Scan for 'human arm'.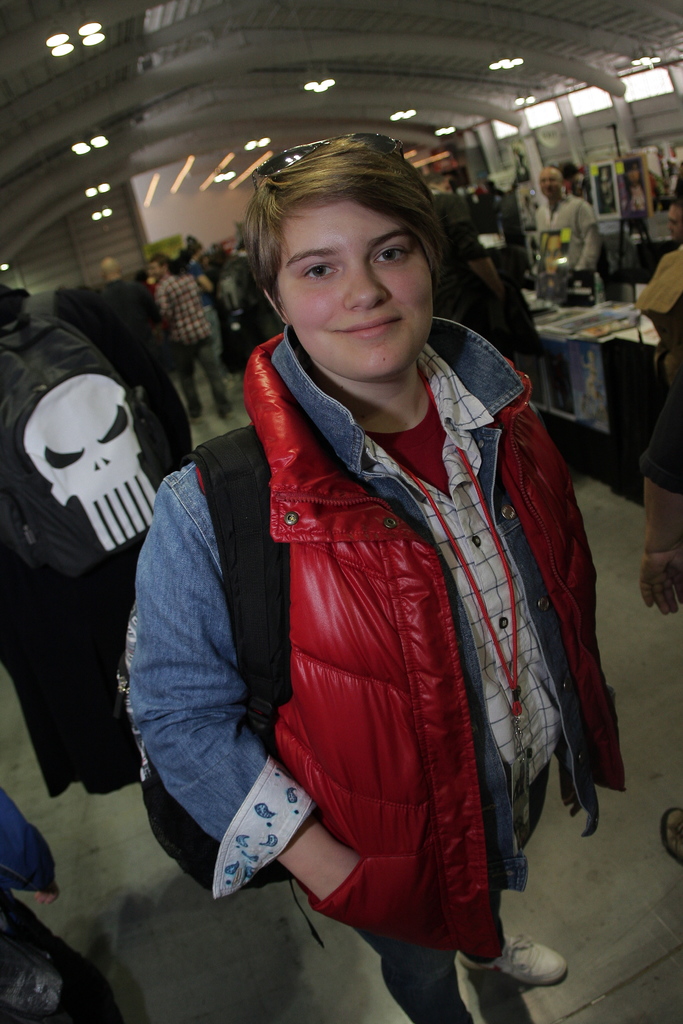
Scan result: box(115, 446, 311, 897).
